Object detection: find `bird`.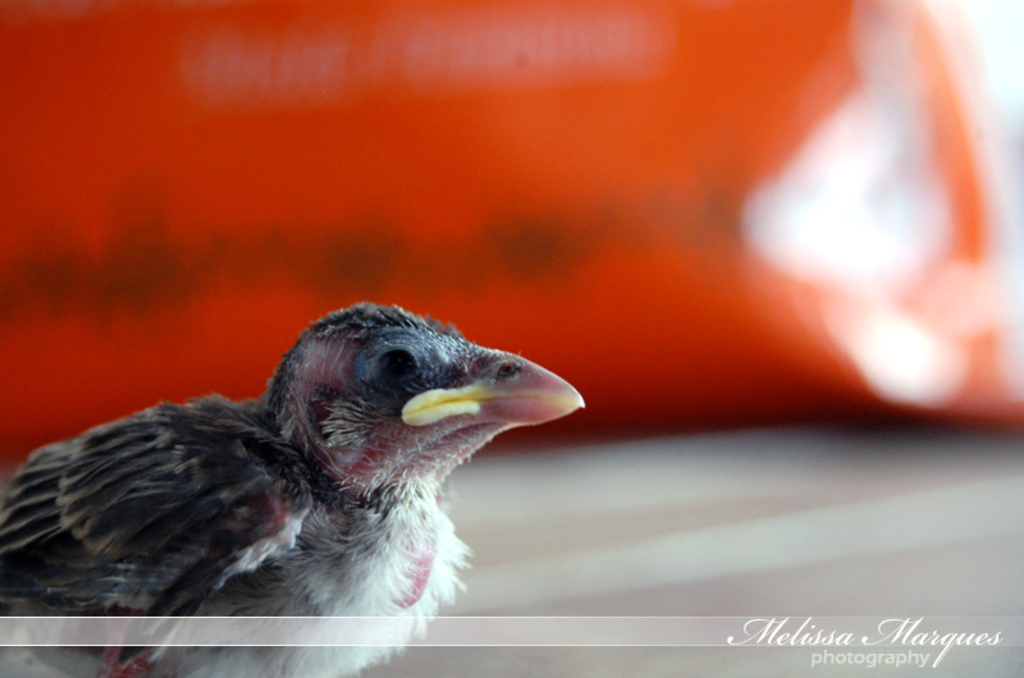
{"x1": 19, "y1": 311, "x2": 594, "y2": 632}.
